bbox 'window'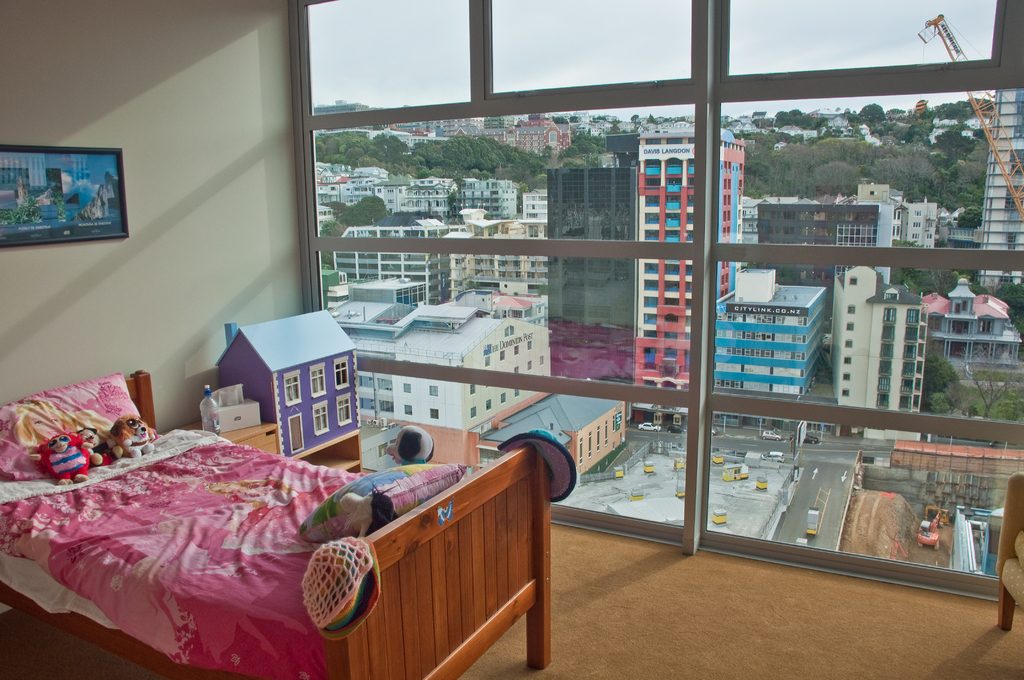
[left=467, top=384, right=476, bottom=389]
